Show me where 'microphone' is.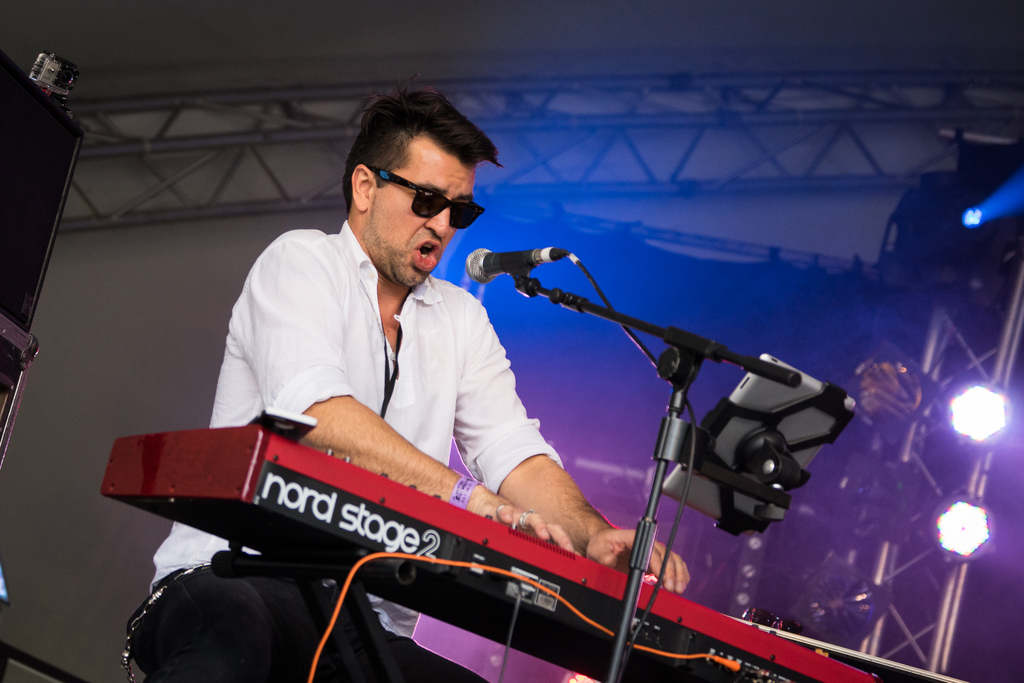
'microphone' is at <box>460,240,577,286</box>.
